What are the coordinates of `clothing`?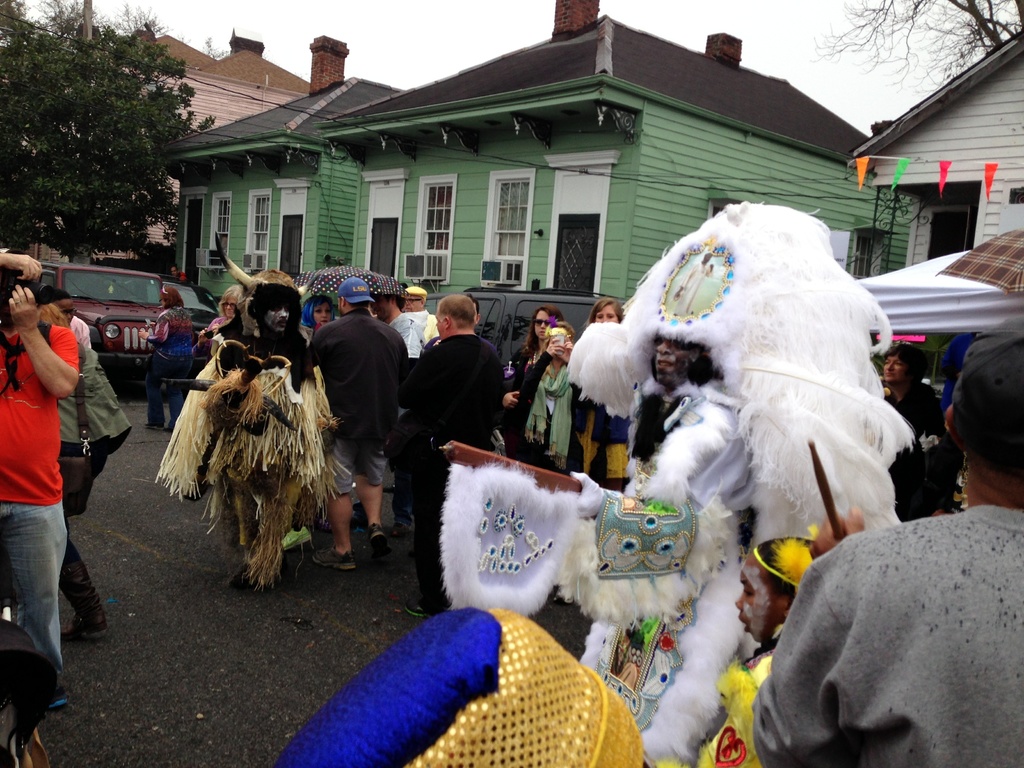
[left=301, top=312, right=405, bottom=497].
